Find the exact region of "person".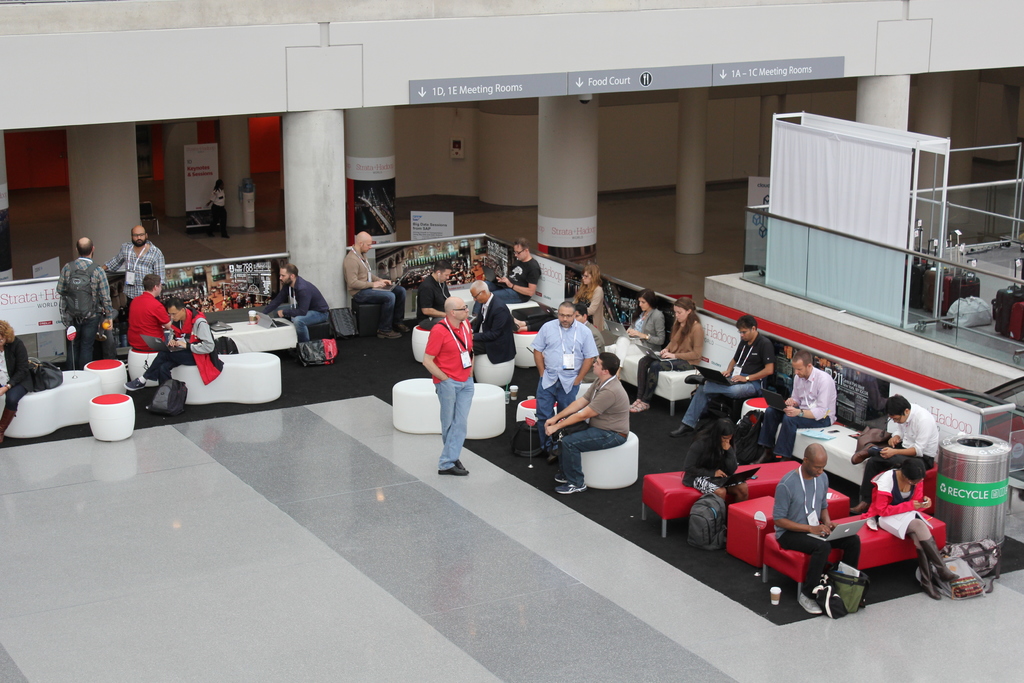
Exact region: 621,298,710,409.
